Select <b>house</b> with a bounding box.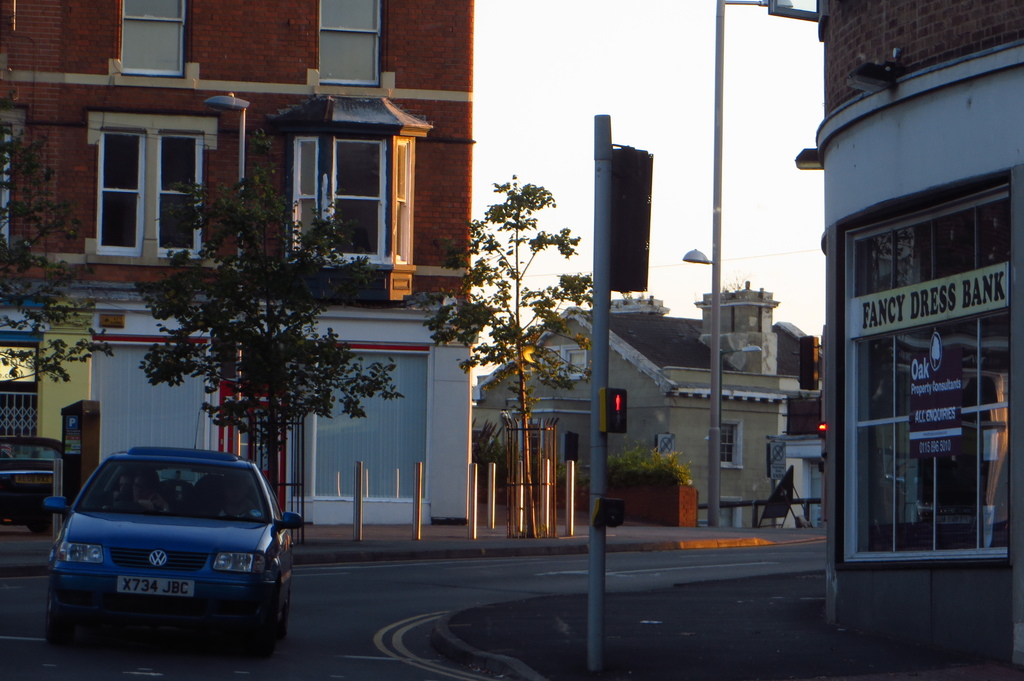
(0, 276, 479, 534).
